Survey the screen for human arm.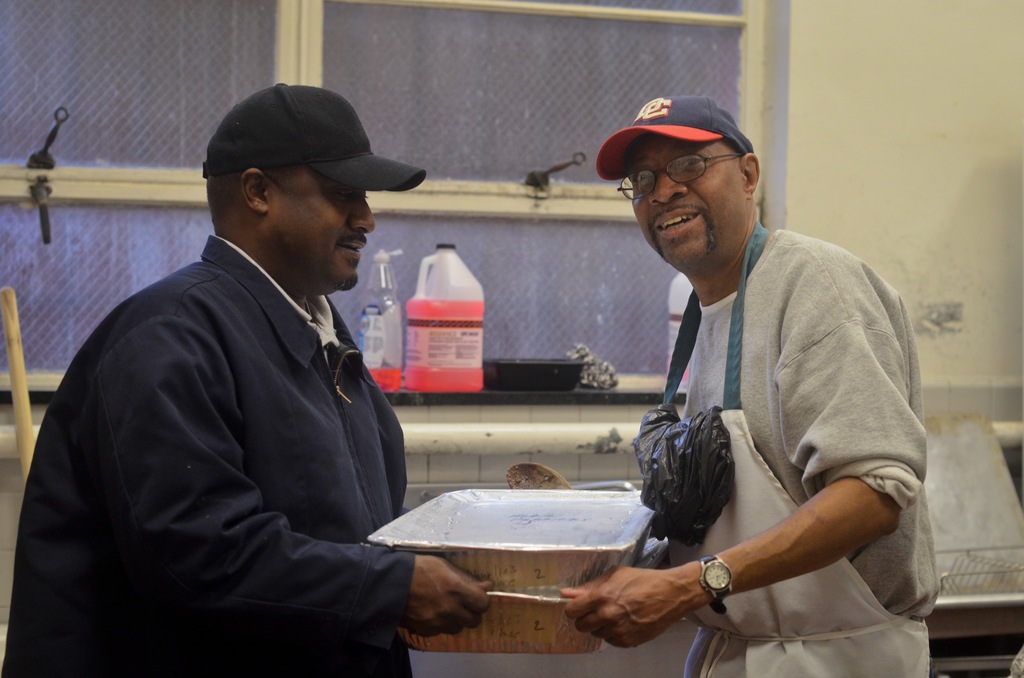
Survey found: 570, 541, 677, 667.
